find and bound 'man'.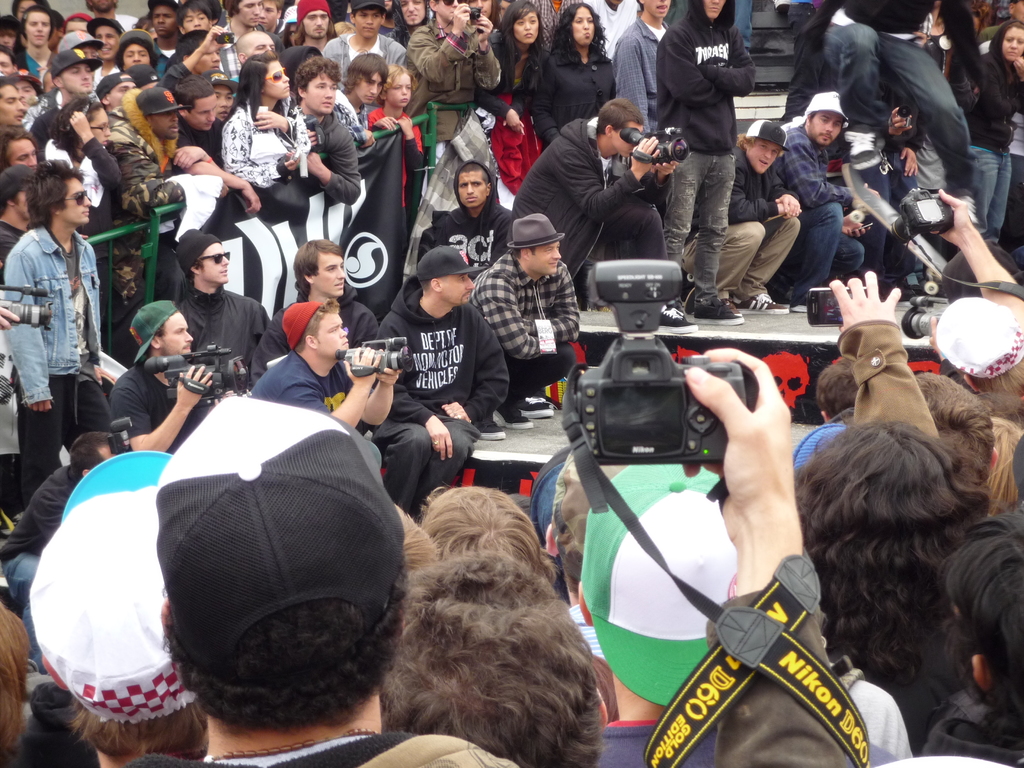
Bound: bbox=[33, 447, 206, 767].
